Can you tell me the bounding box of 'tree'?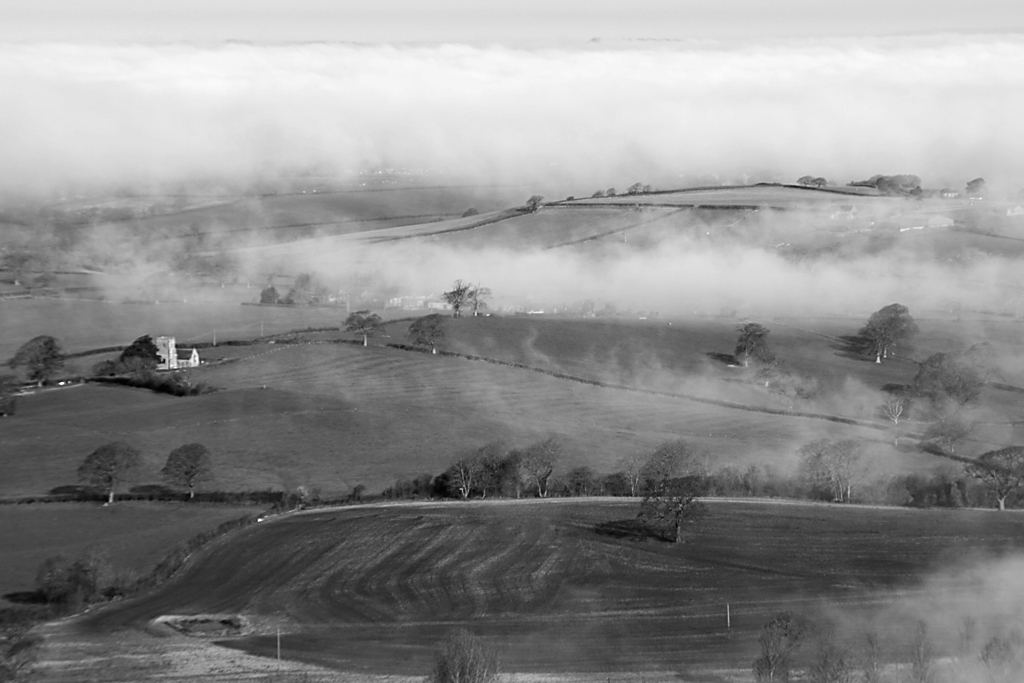
pyautogui.locateOnScreen(0, 377, 17, 416).
